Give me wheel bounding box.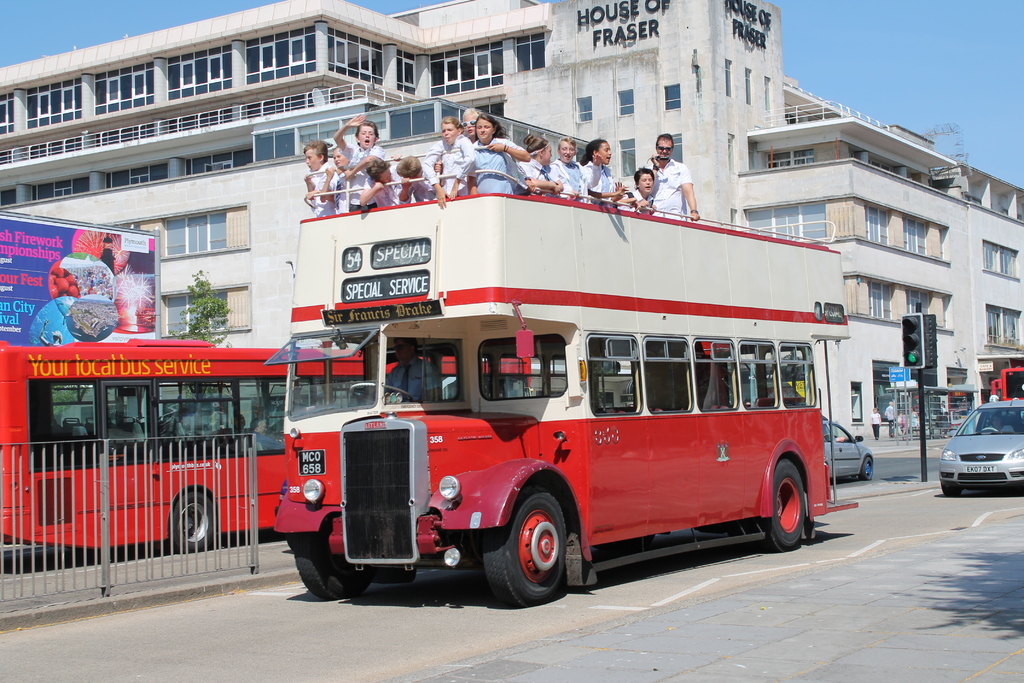
rect(979, 425, 998, 432).
